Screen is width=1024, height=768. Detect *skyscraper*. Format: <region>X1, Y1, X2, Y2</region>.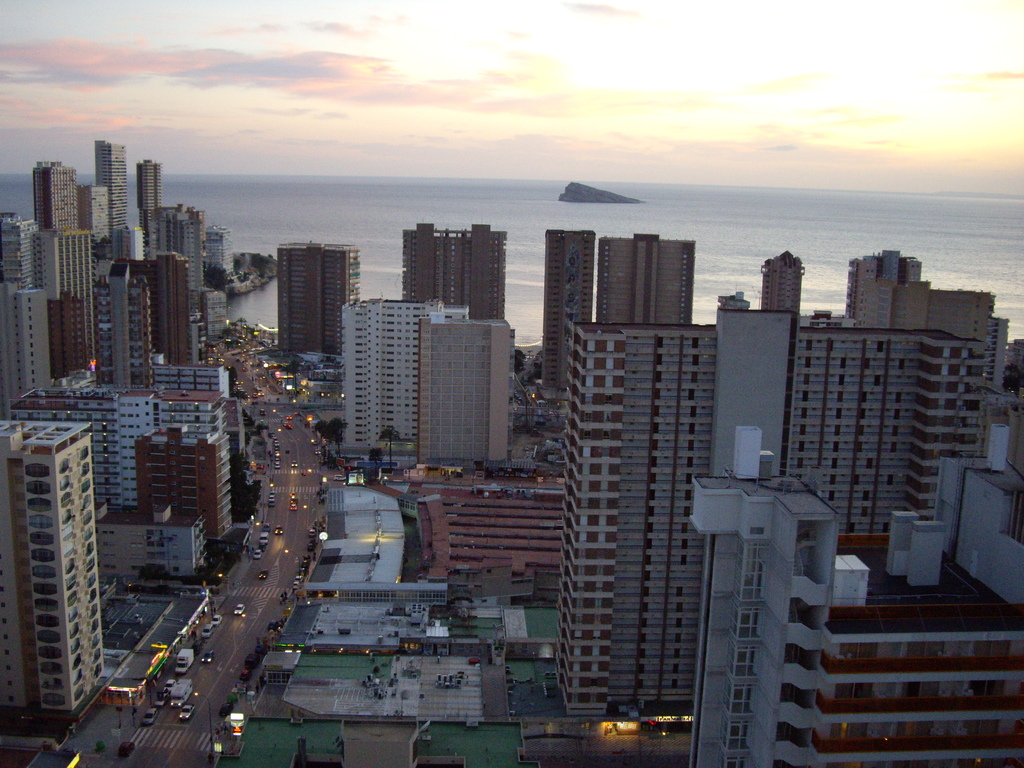
<region>149, 392, 248, 459</region>.
